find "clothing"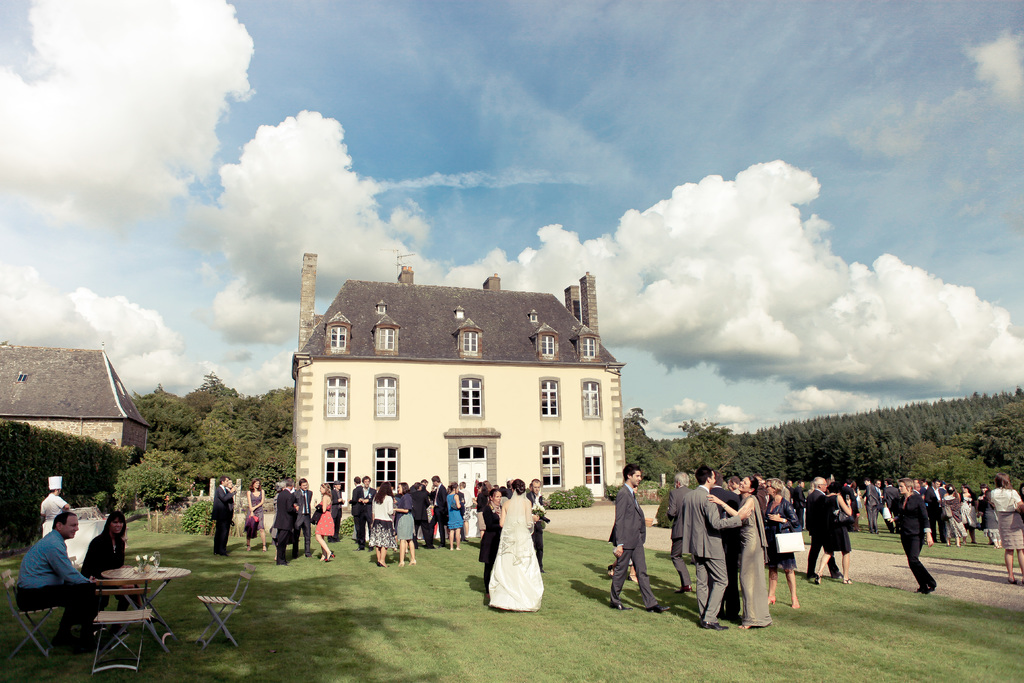
988 482 1023 549
